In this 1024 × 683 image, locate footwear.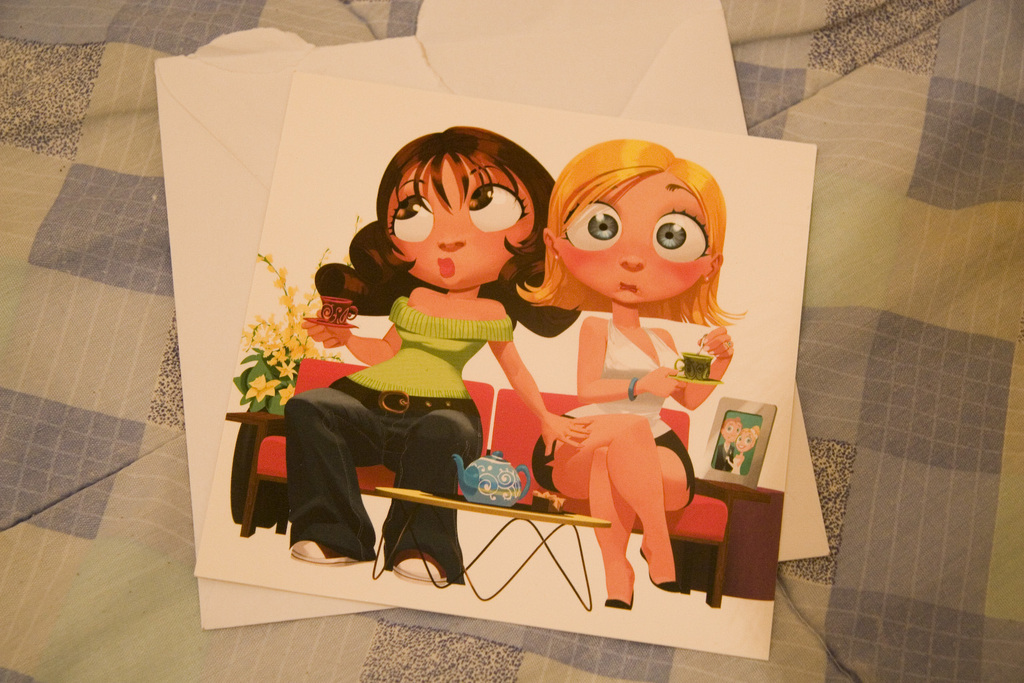
Bounding box: select_region(393, 550, 449, 584).
